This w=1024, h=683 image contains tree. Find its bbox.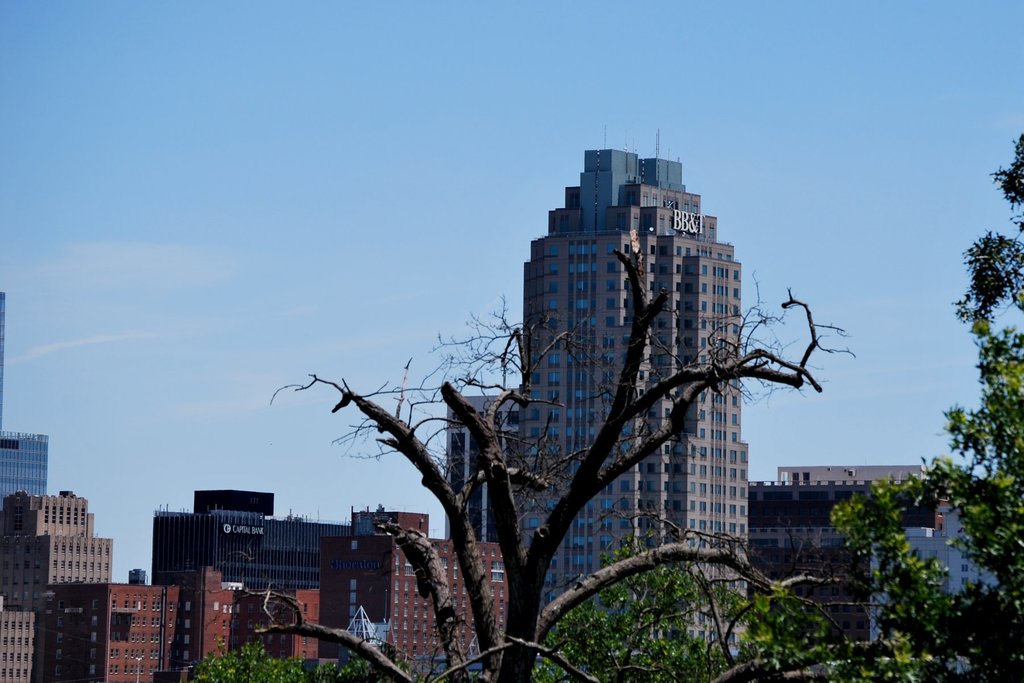
BBox(251, 234, 906, 682).
